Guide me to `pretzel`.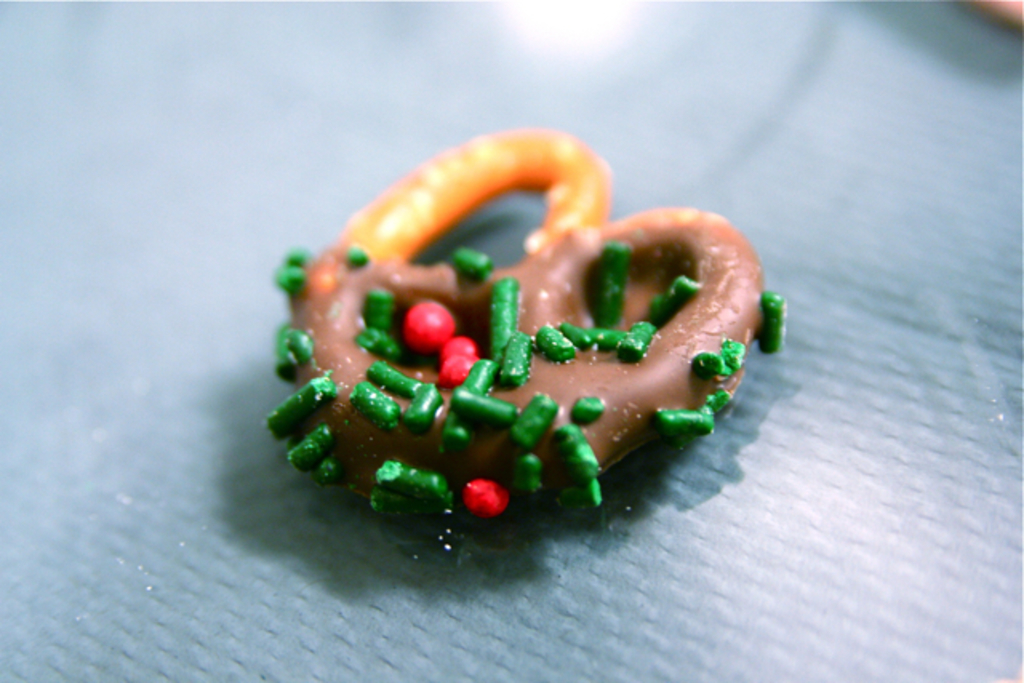
Guidance: BBox(261, 120, 786, 526).
